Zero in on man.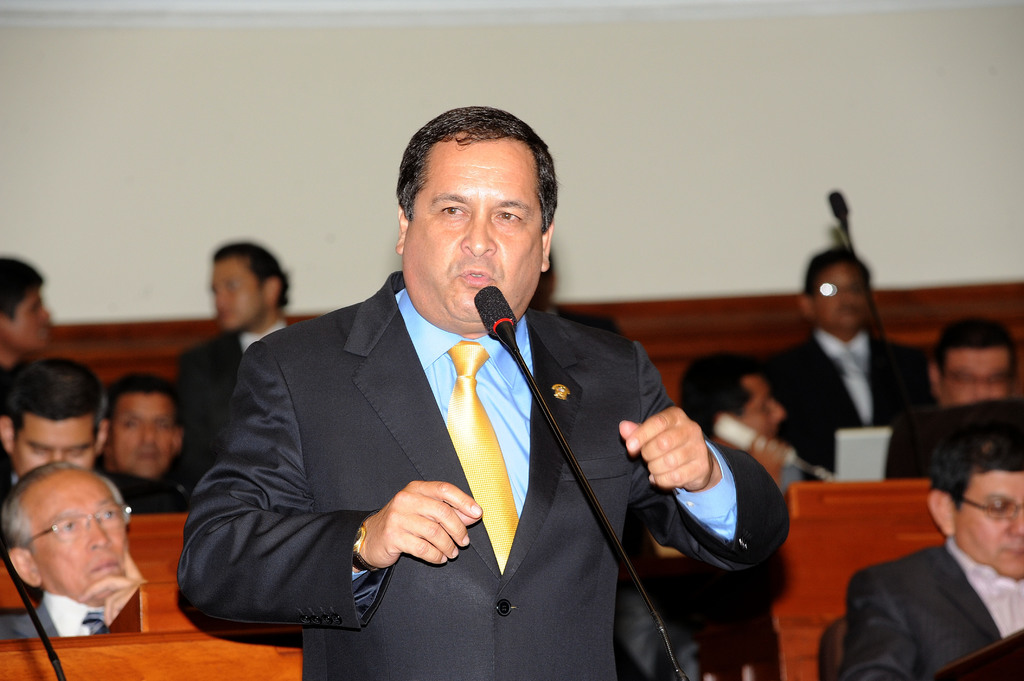
Zeroed in: 3:355:180:525.
